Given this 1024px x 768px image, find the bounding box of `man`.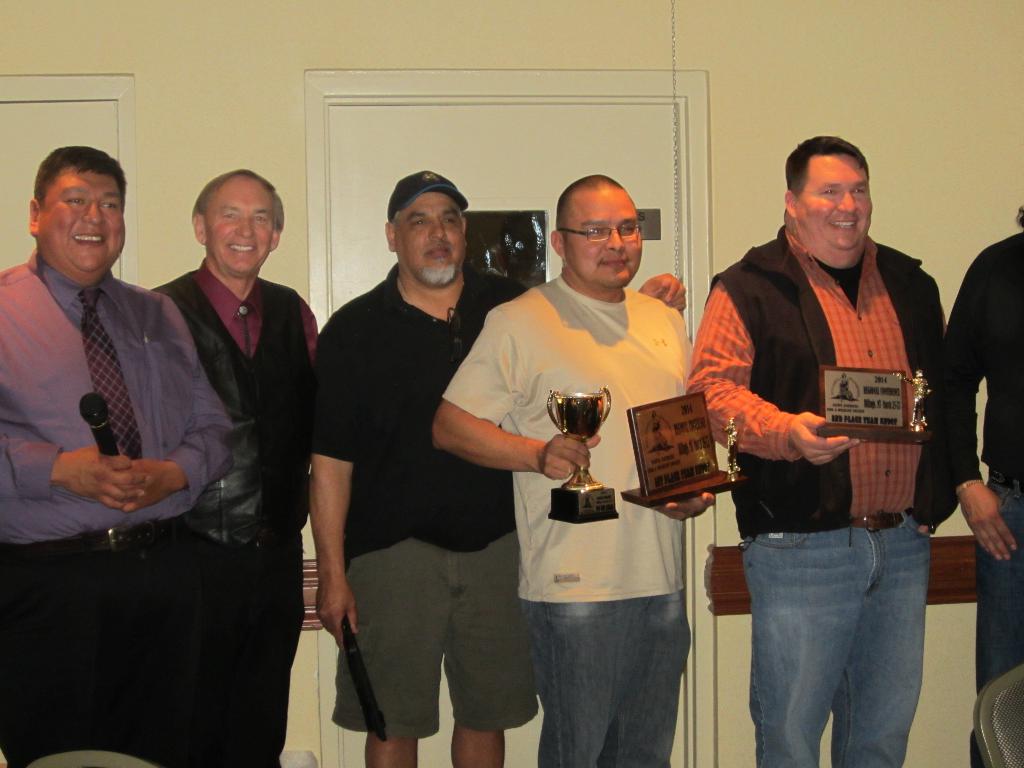
(left=300, top=163, right=689, bottom=767).
